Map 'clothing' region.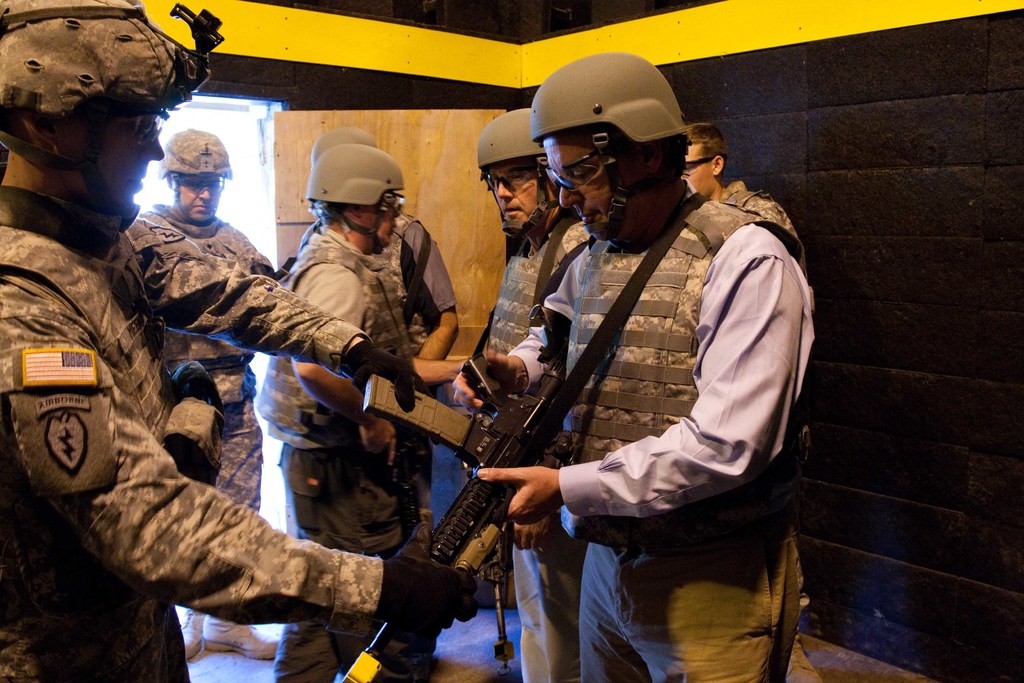
Mapped to 476:213:591:682.
